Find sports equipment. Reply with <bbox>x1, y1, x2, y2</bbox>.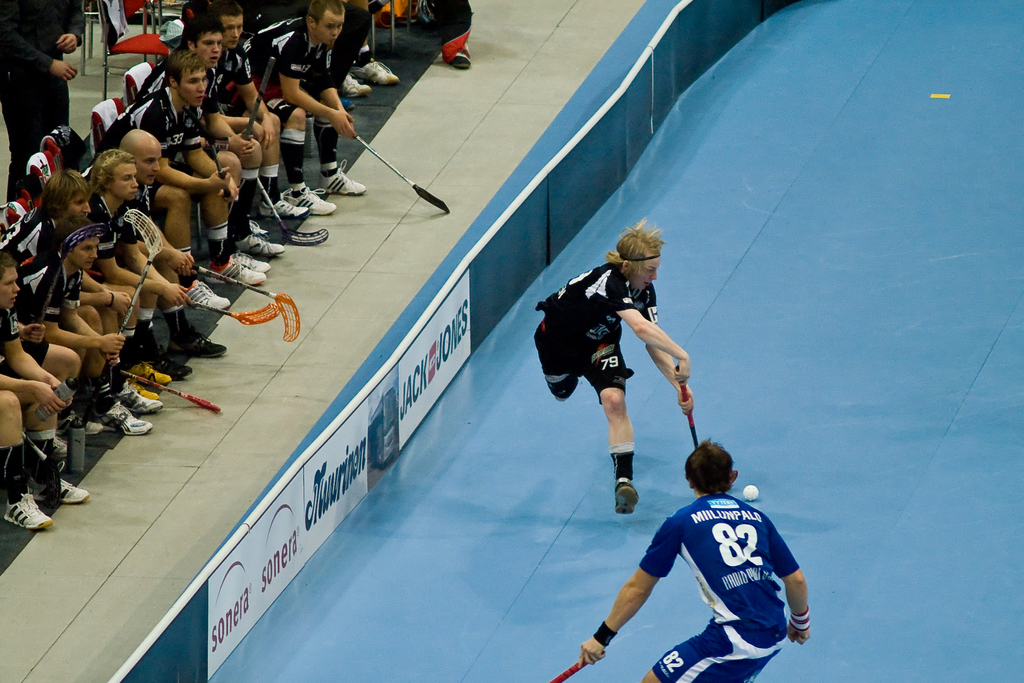
<bbox>672, 365, 700, 450</bbox>.
